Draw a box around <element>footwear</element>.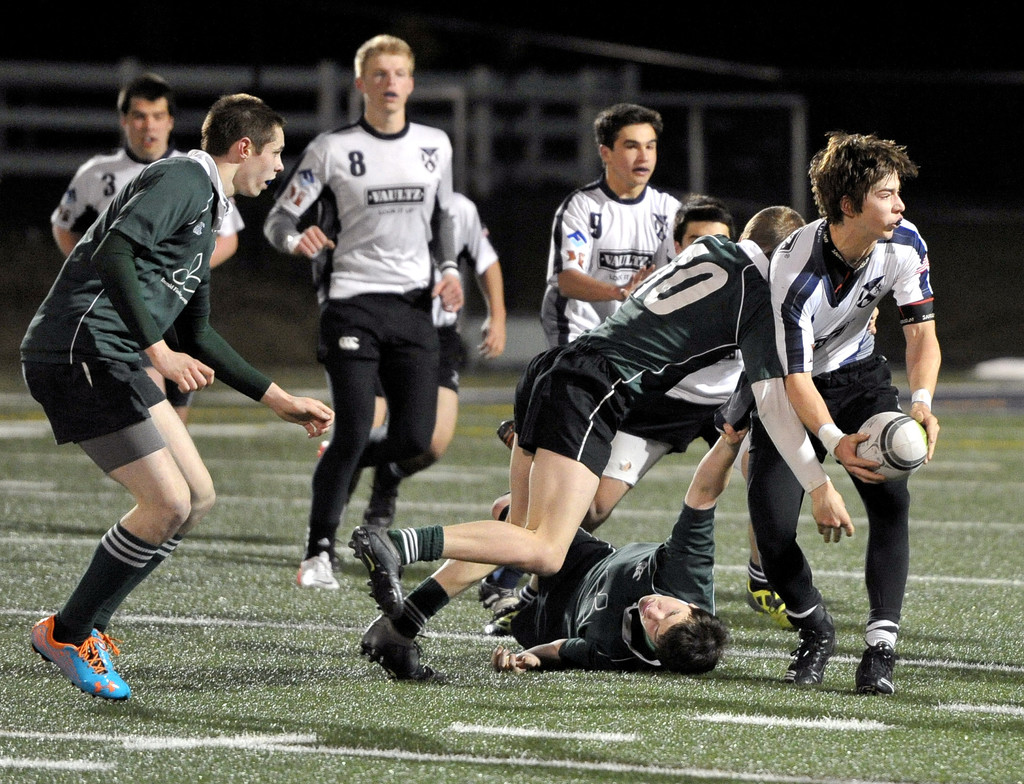
x1=358, y1=624, x2=438, y2=685.
